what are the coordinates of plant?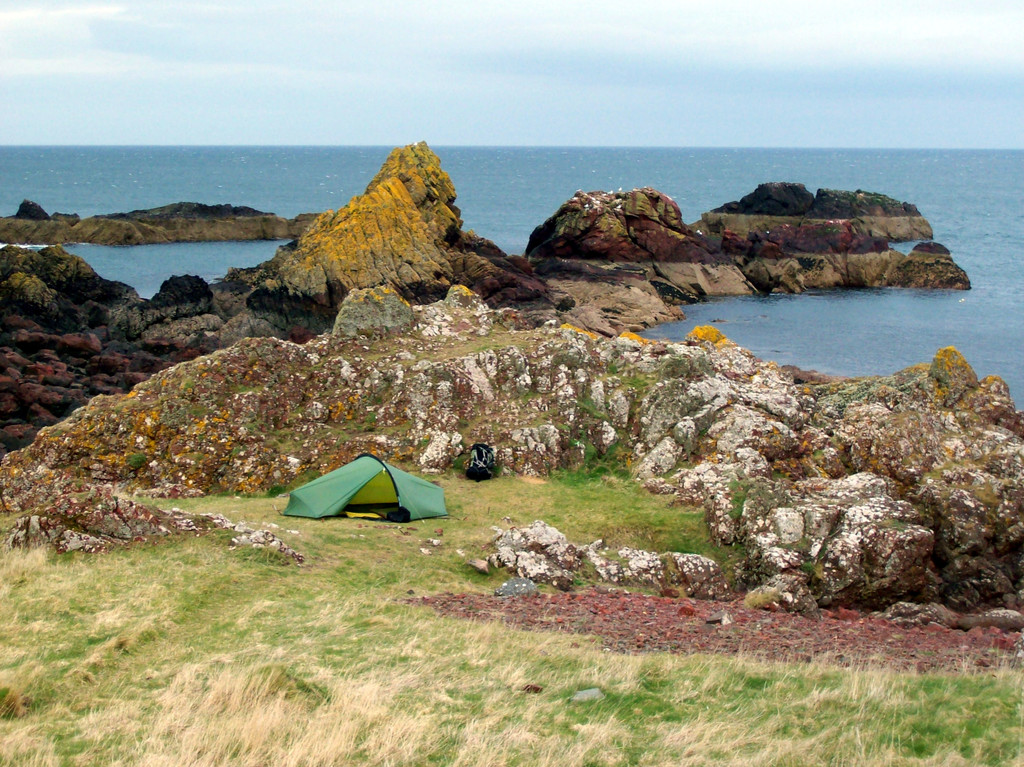
{"x1": 610, "y1": 365, "x2": 616, "y2": 377}.
